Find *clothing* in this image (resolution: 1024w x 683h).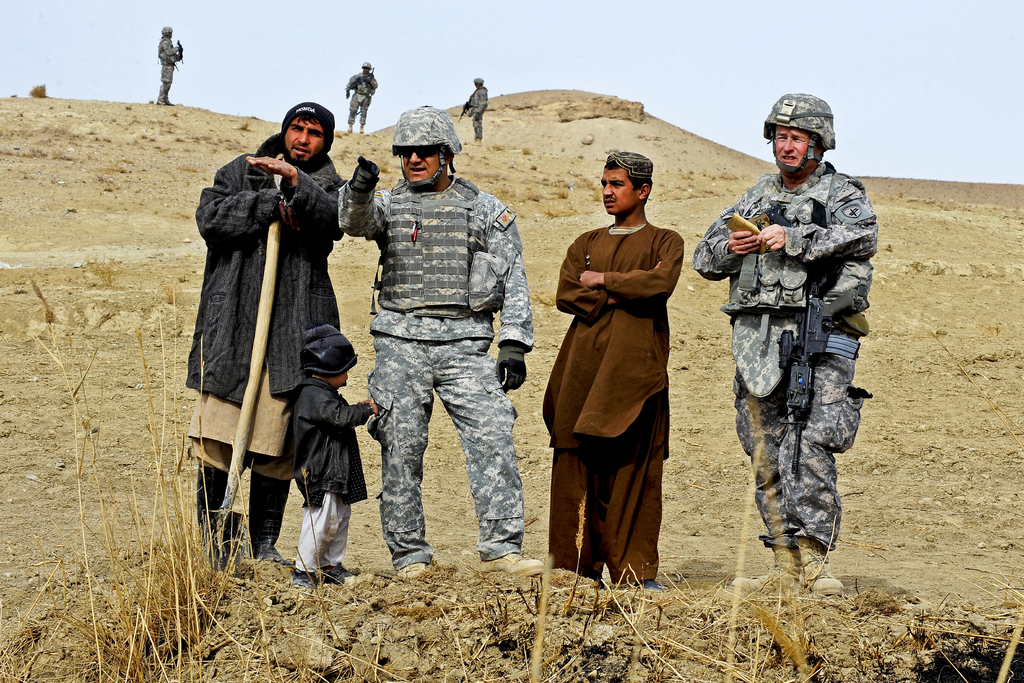
{"left": 156, "top": 33, "right": 182, "bottom": 97}.
